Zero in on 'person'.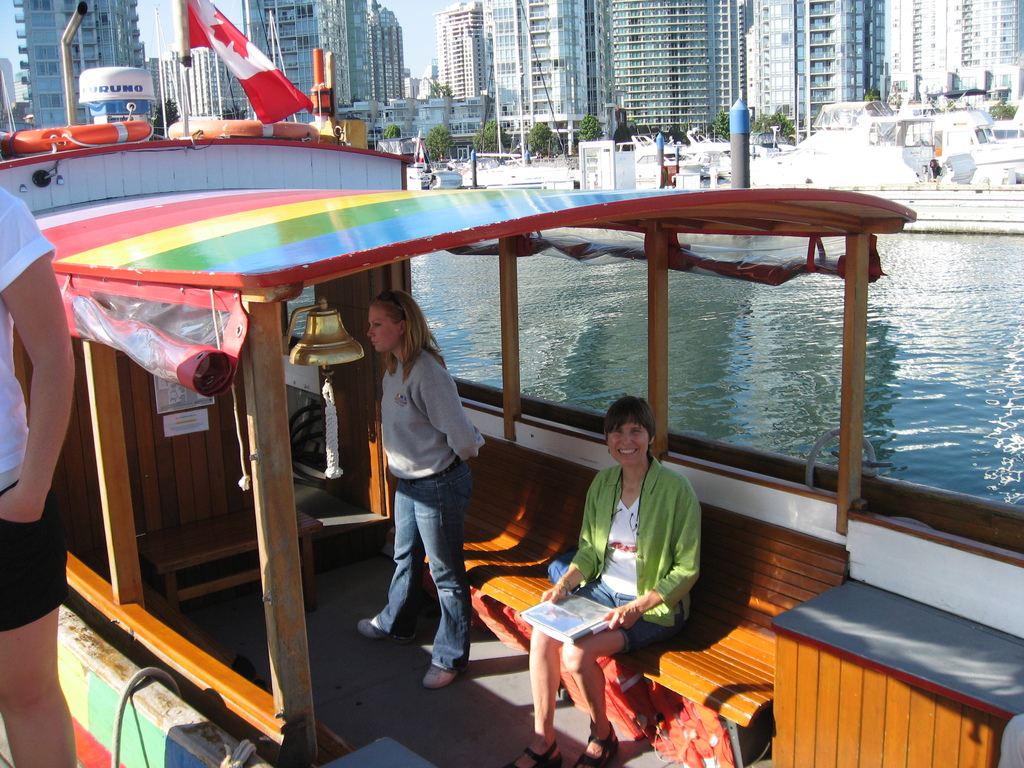
Zeroed in: x1=507, y1=394, x2=709, y2=767.
